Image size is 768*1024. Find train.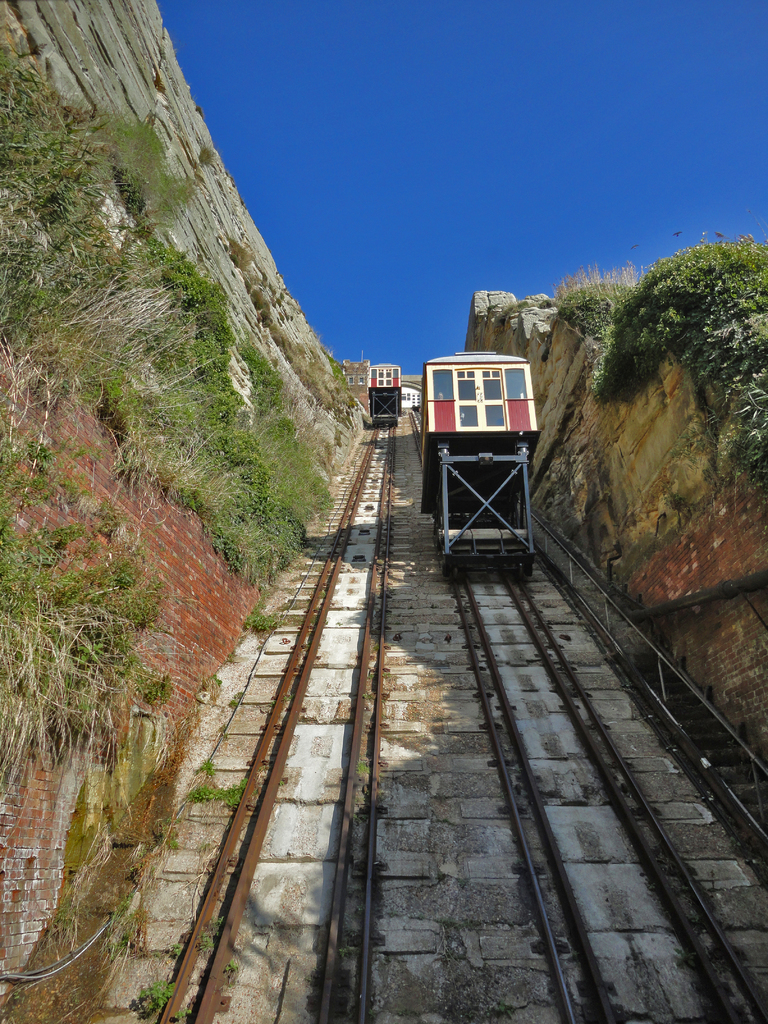
<box>417,340,535,573</box>.
